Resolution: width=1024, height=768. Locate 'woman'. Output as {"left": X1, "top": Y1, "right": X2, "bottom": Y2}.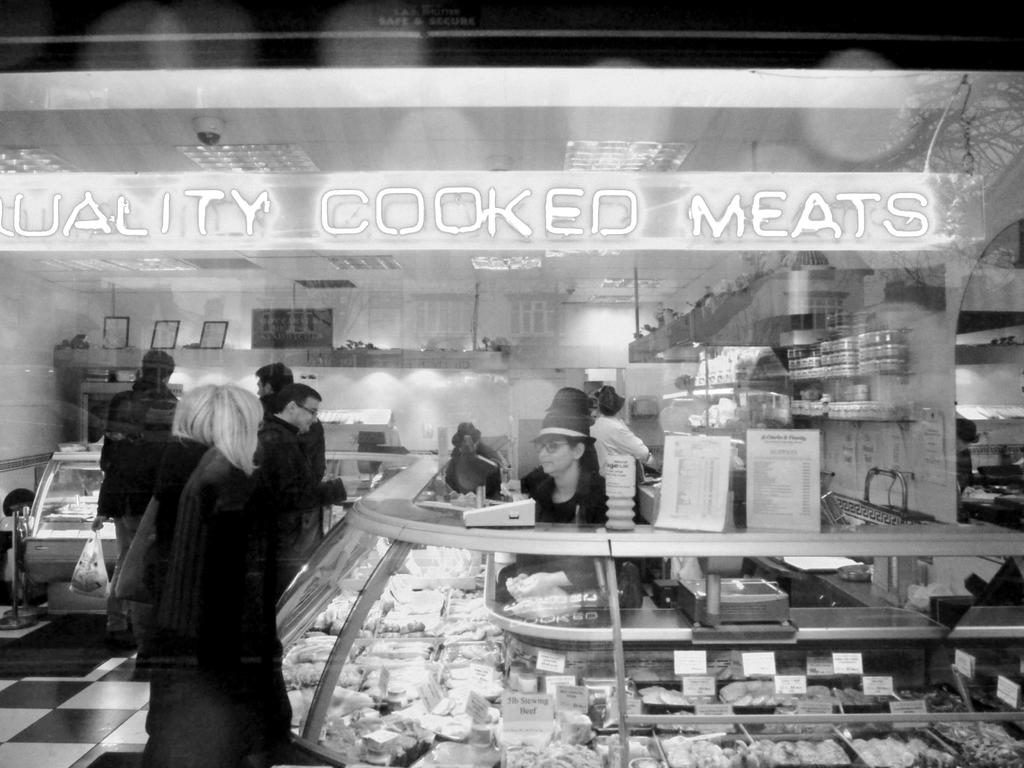
{"left": 589, "top": 376, "right": 655, "bottom": 516}.
